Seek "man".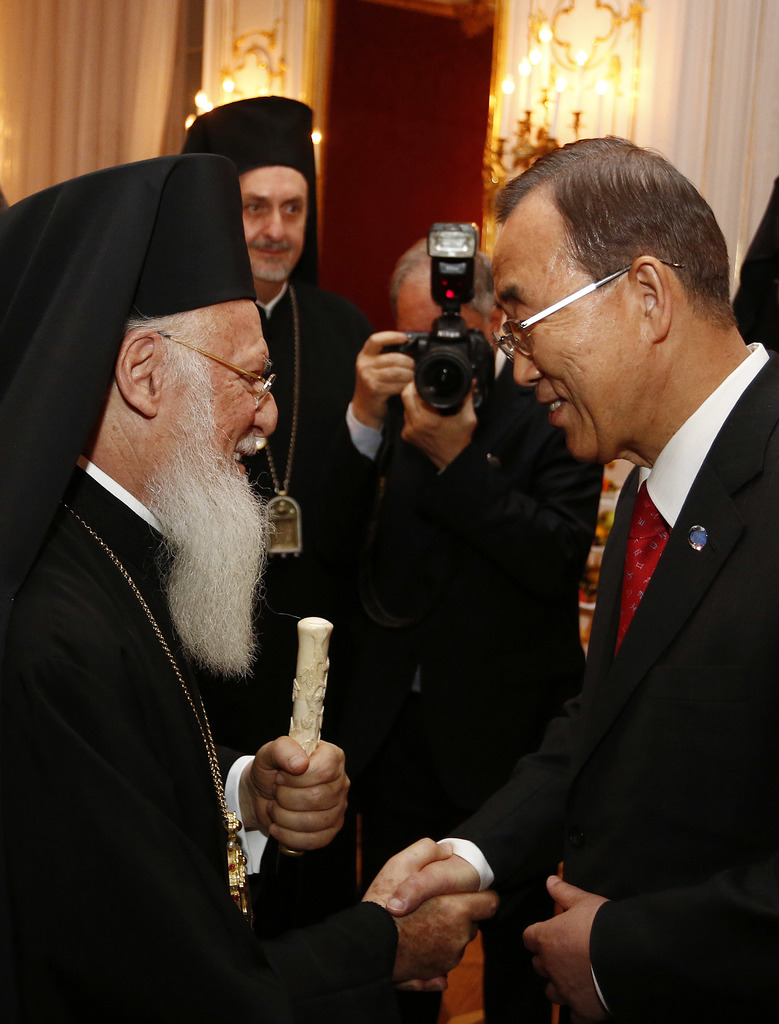
l=391, t=139, r=778, b=1023.
